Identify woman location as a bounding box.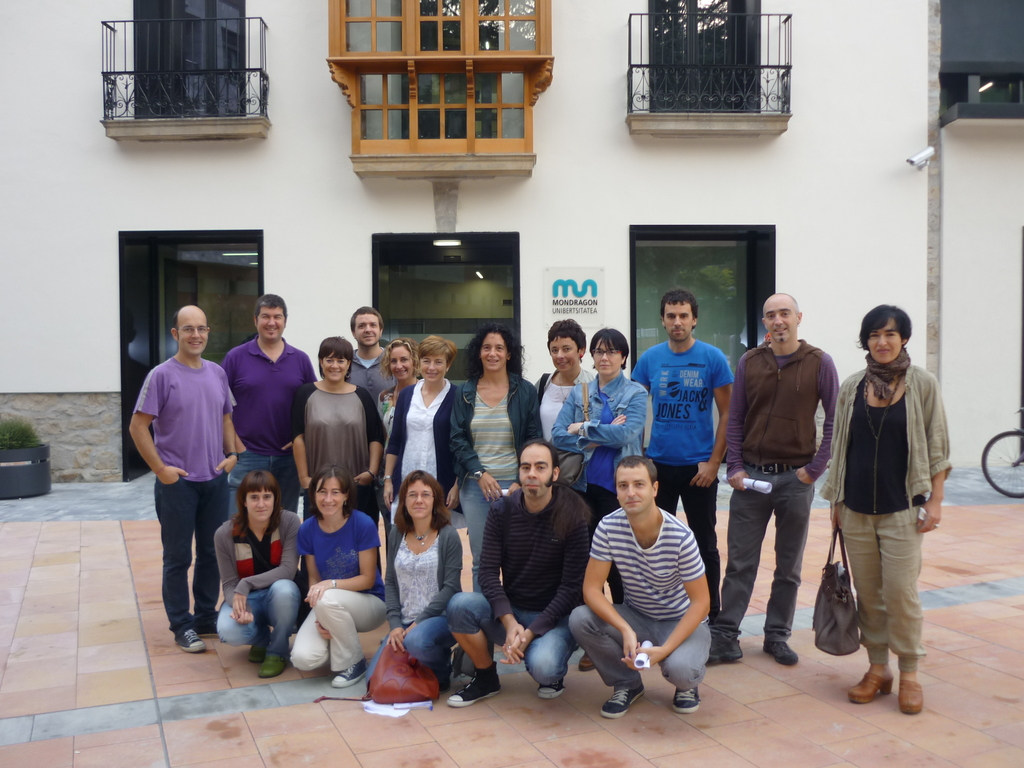
[x1=534, y1=318, x2=592, y2=449].
